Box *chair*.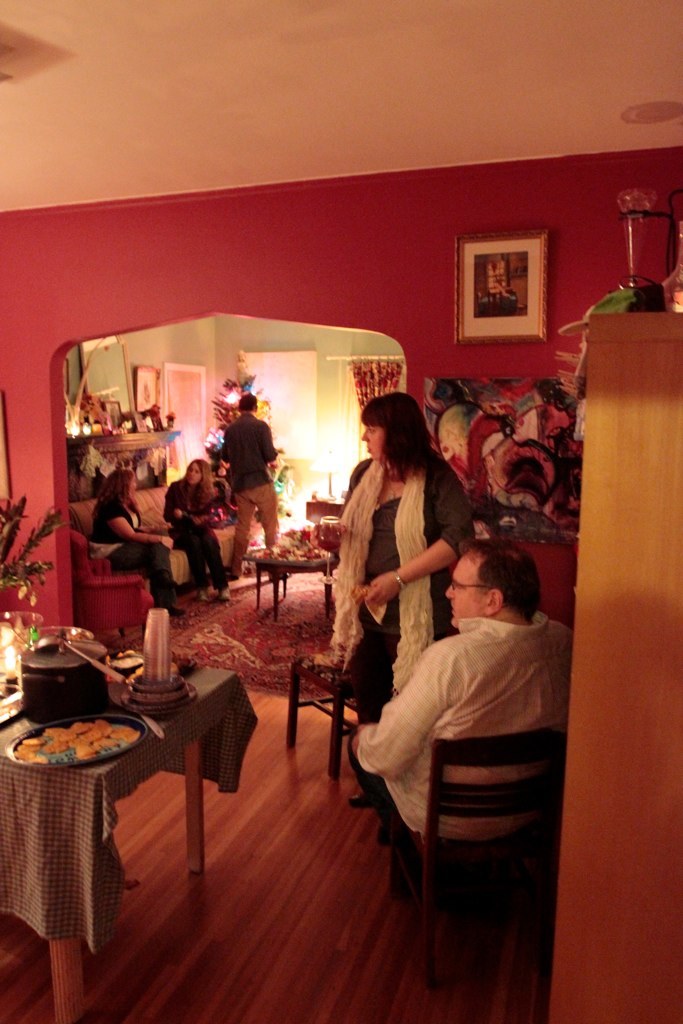
272, 568, 373, 788.
